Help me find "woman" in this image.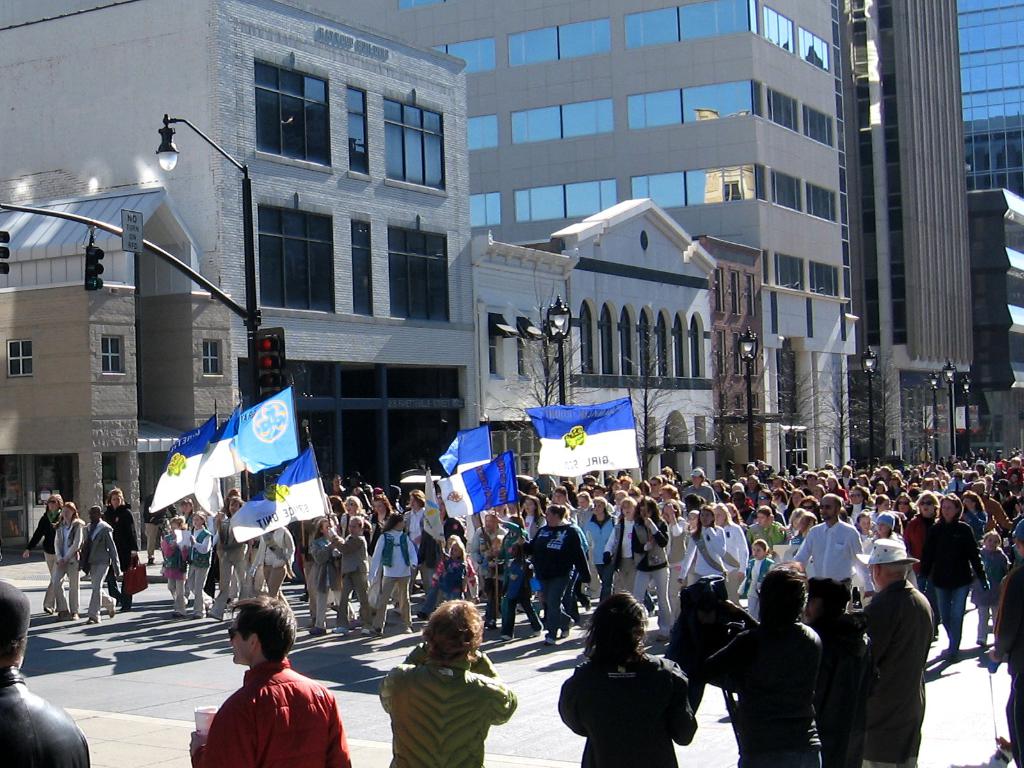
Found it: 922 494 991 661.
